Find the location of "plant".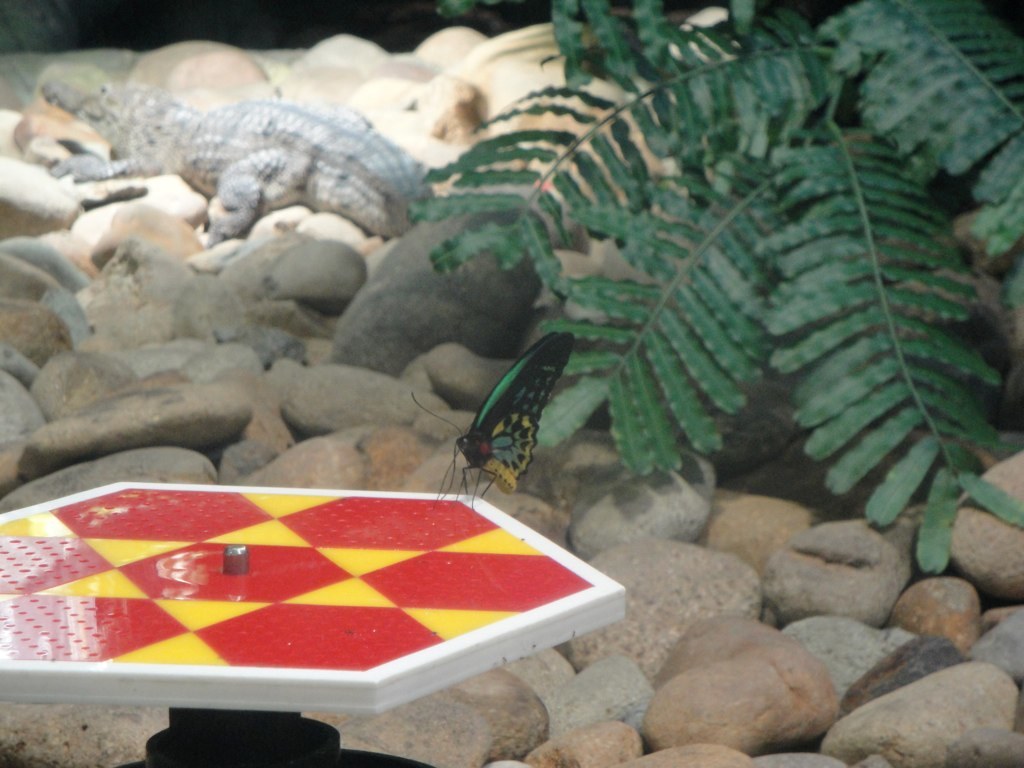
Location: bbox=[405, 0, 1023, 575].
